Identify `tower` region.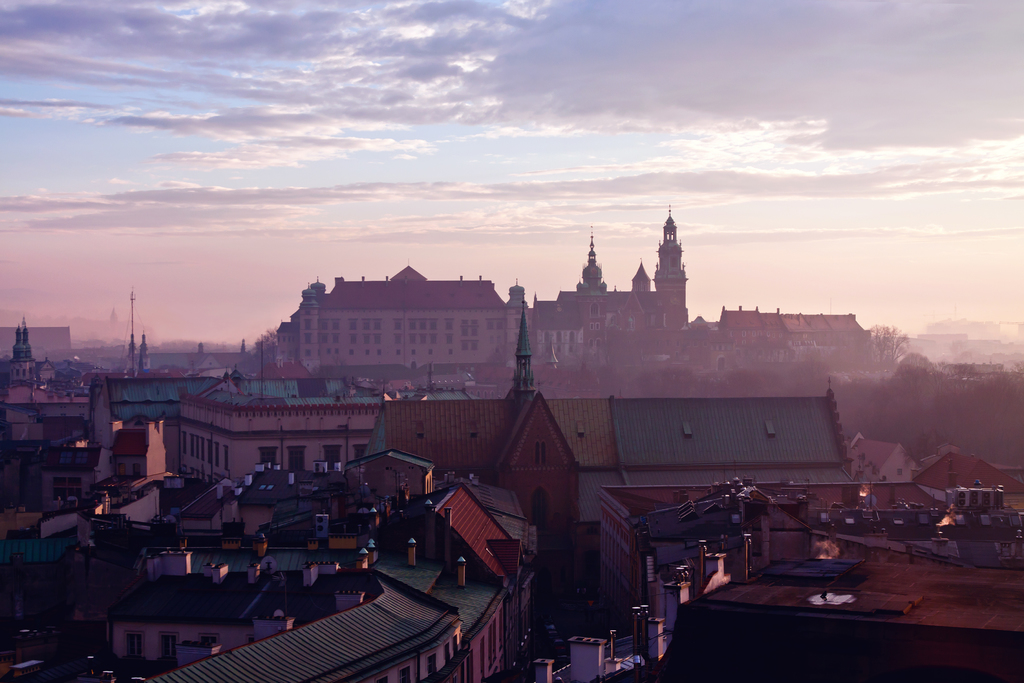
Region: [x1=575, y1=229, x2=605, y2=292].
